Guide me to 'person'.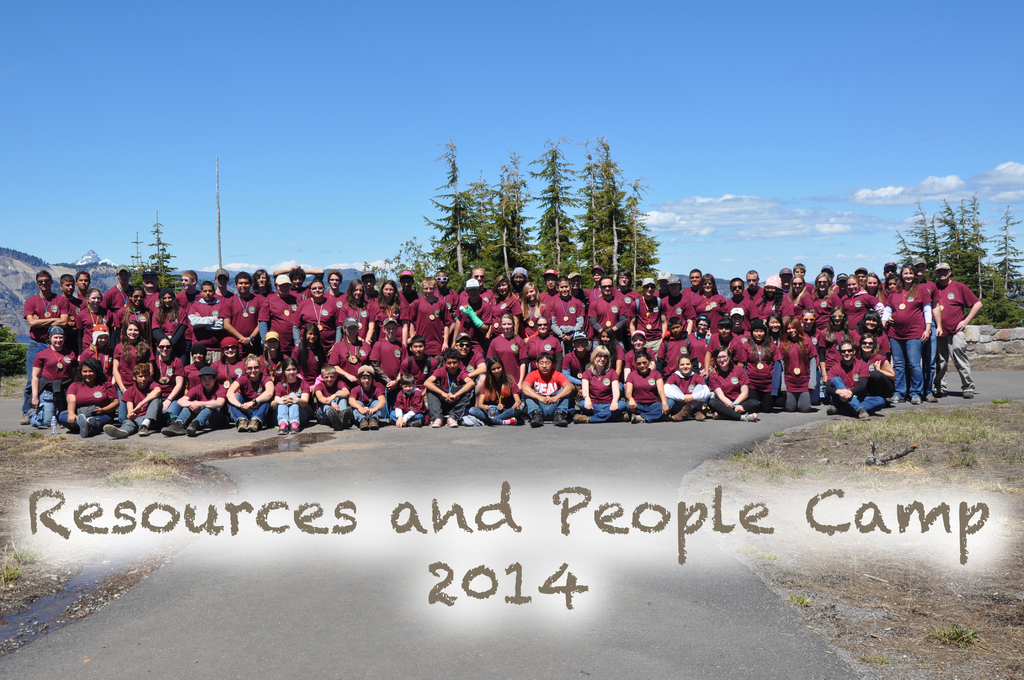
Guidance: rect(757, 275, 789, 317).
